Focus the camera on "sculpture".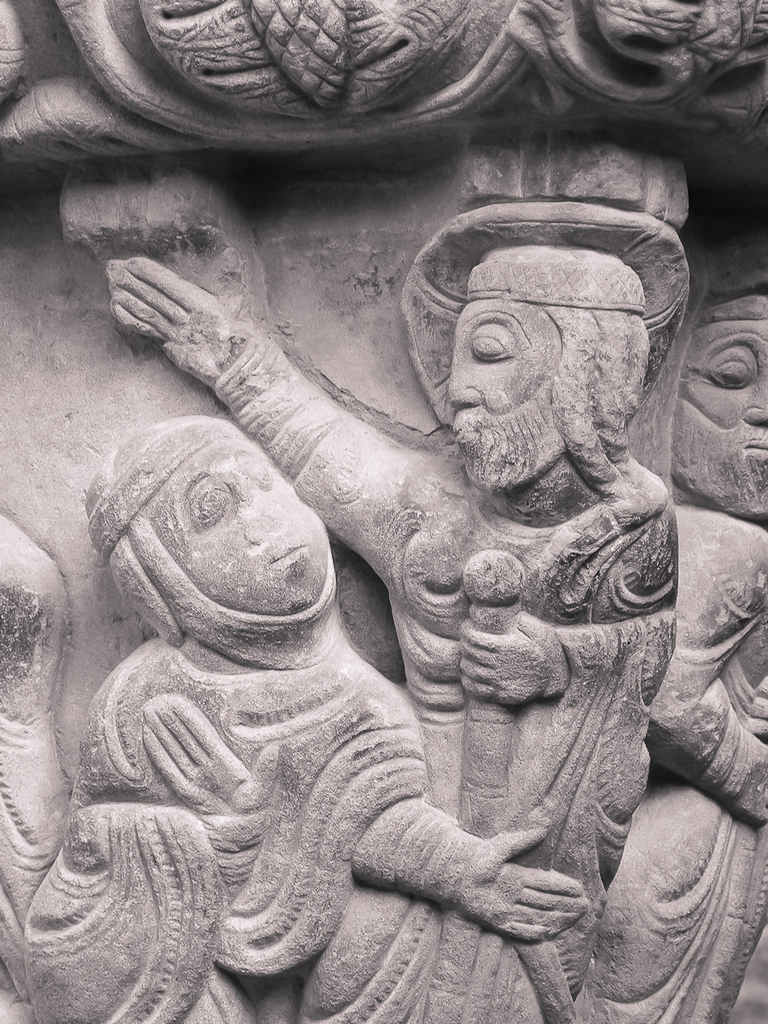
Focus region: left=433, top=113, right=693, bottom=214.
